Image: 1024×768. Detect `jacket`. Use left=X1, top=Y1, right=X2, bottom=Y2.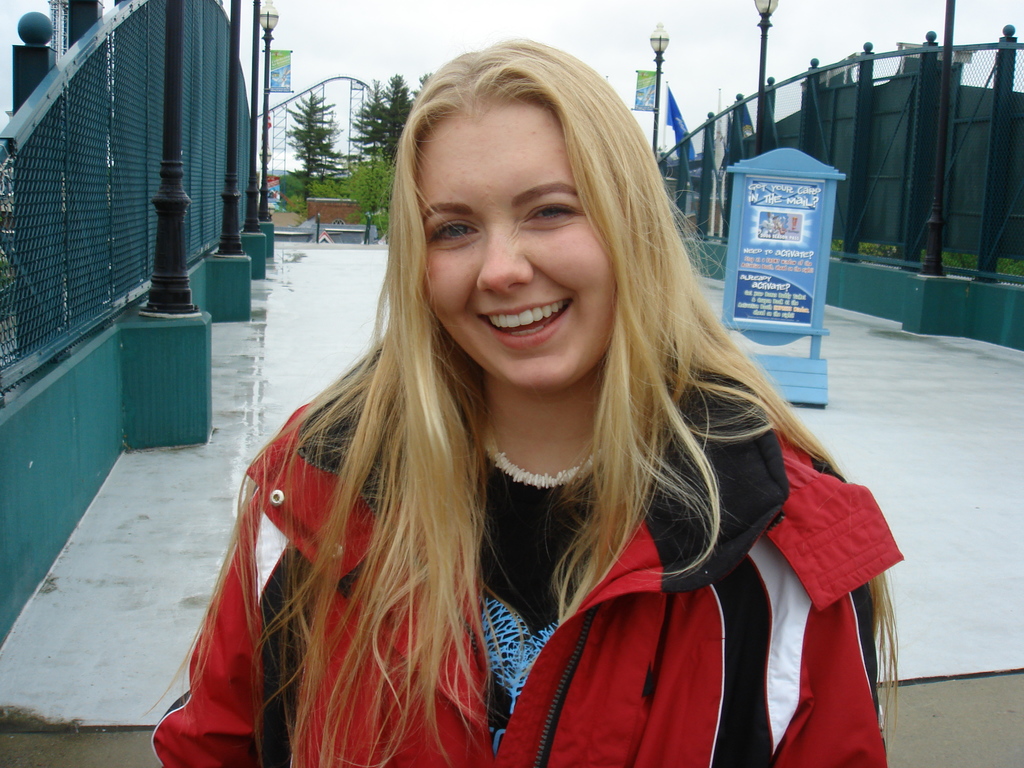
left=123, top=206, right=894, bottom=763.
